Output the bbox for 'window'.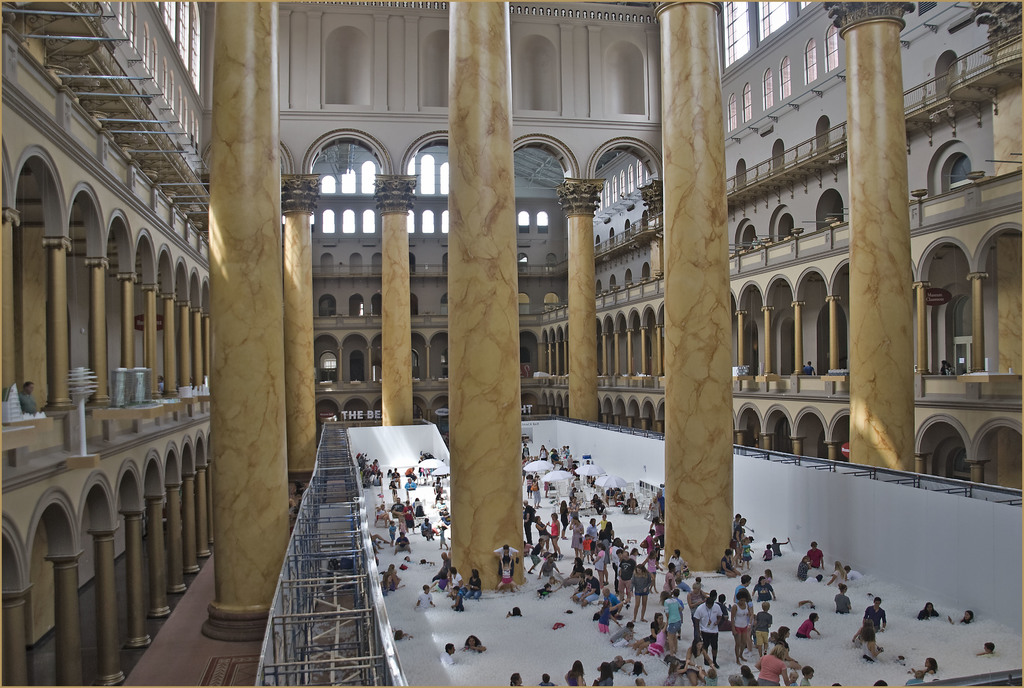
Rect(516, 210, 531, 239).
